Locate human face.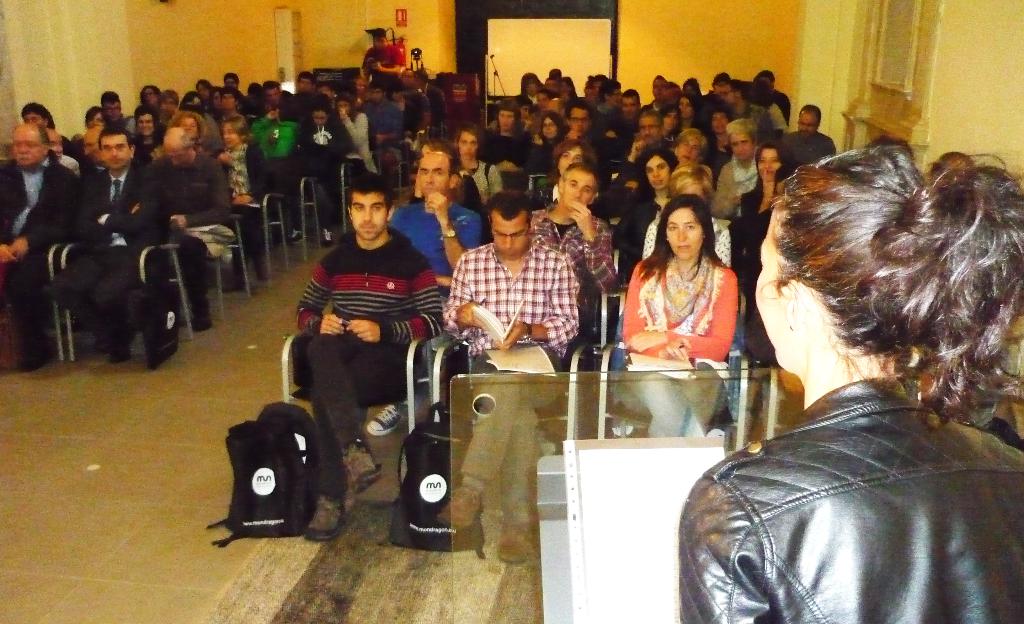
Bounding box: [left=12, top=127, right=44, bottom=167].
